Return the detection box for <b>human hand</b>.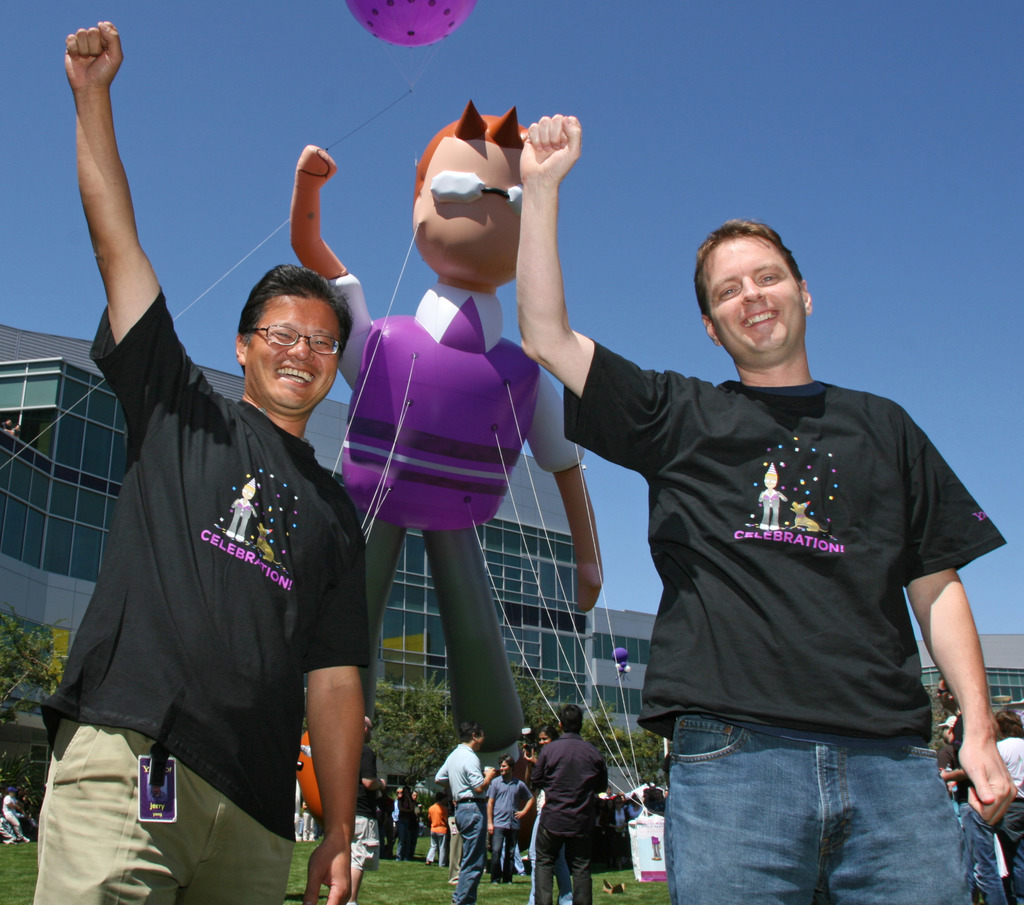
crop(292, 141, 337, 187).
